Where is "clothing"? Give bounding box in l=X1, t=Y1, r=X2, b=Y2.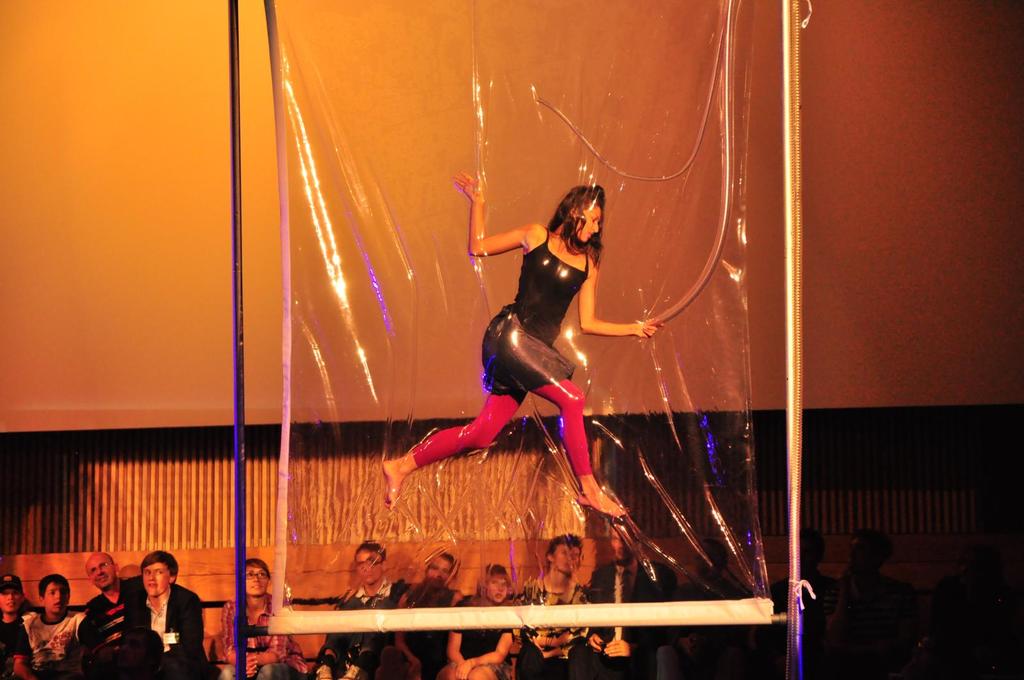
l=22, t=603, r=93, b=679.
